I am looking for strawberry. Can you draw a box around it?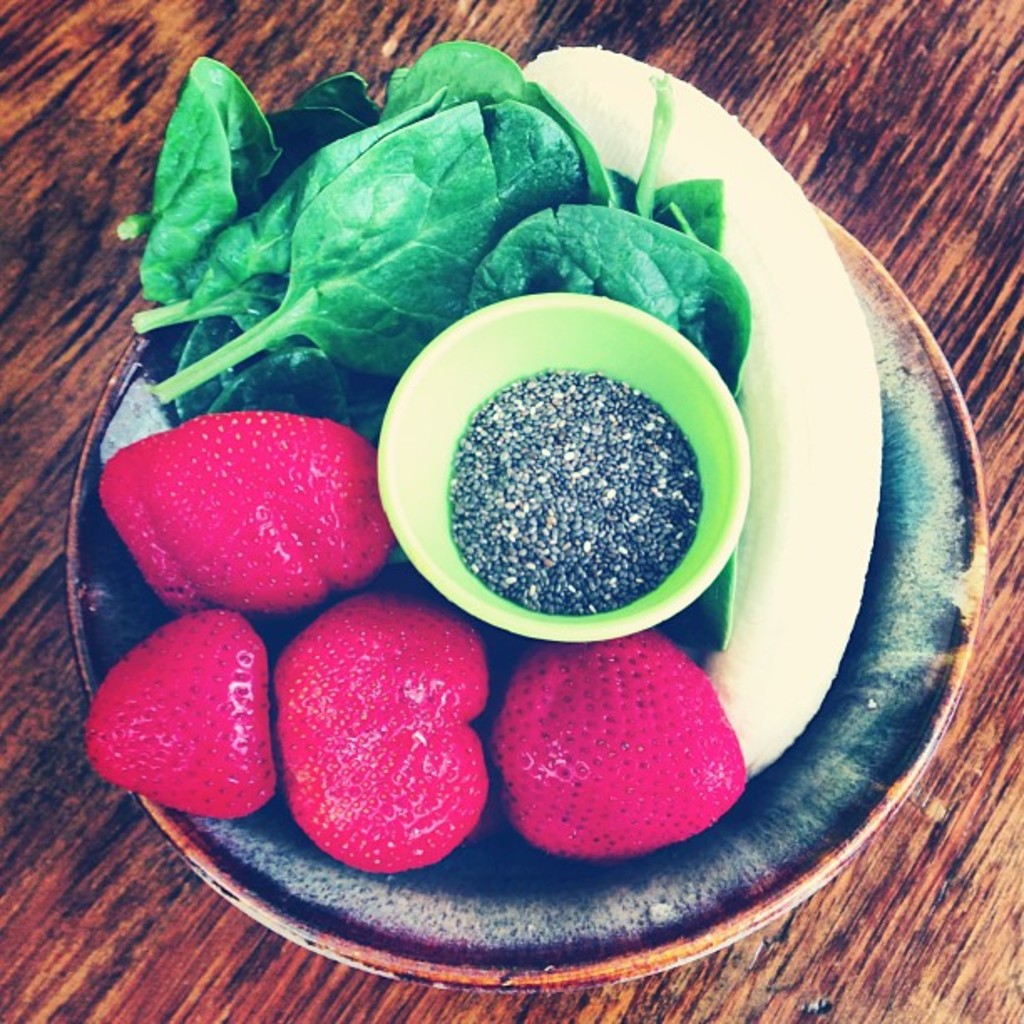
Sure, the bounding box is select_region(102, 392, 392, 612).
